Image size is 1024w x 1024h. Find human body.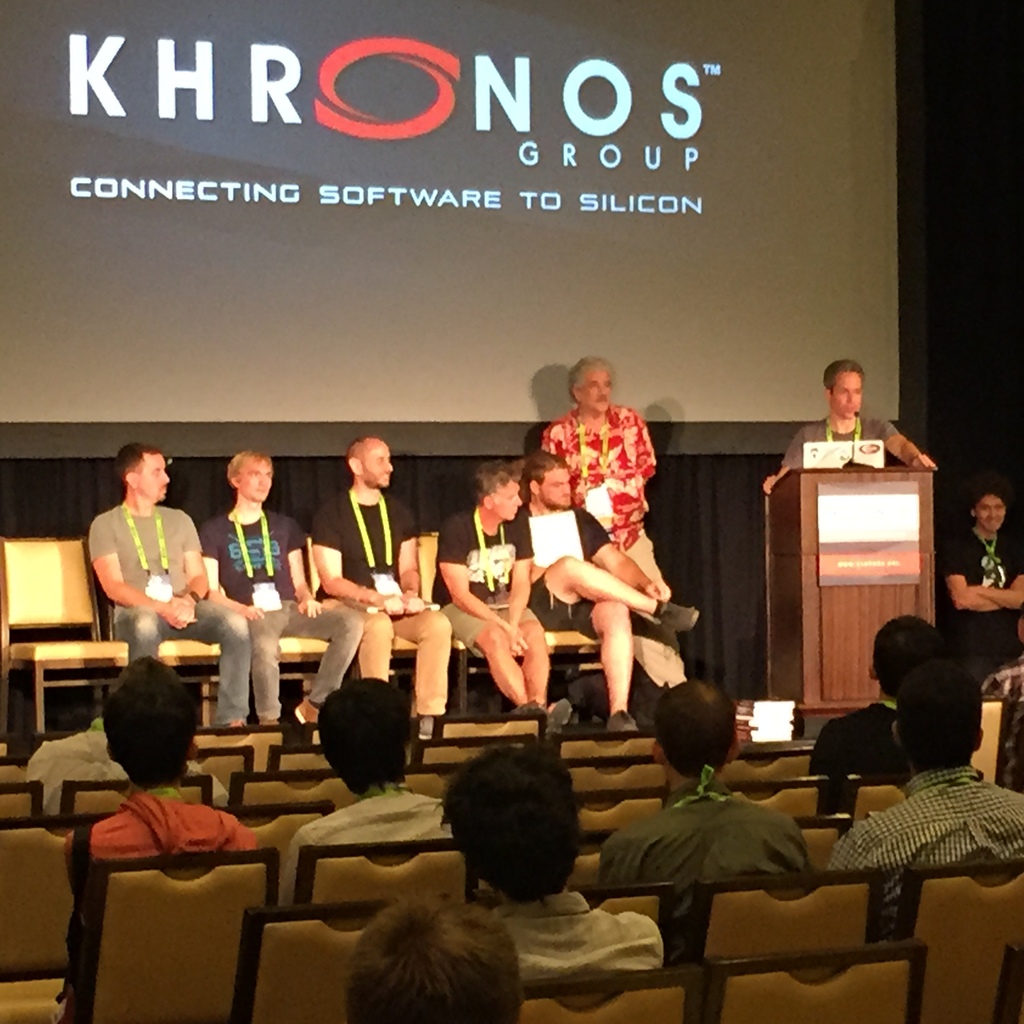
82 443 251 724.
